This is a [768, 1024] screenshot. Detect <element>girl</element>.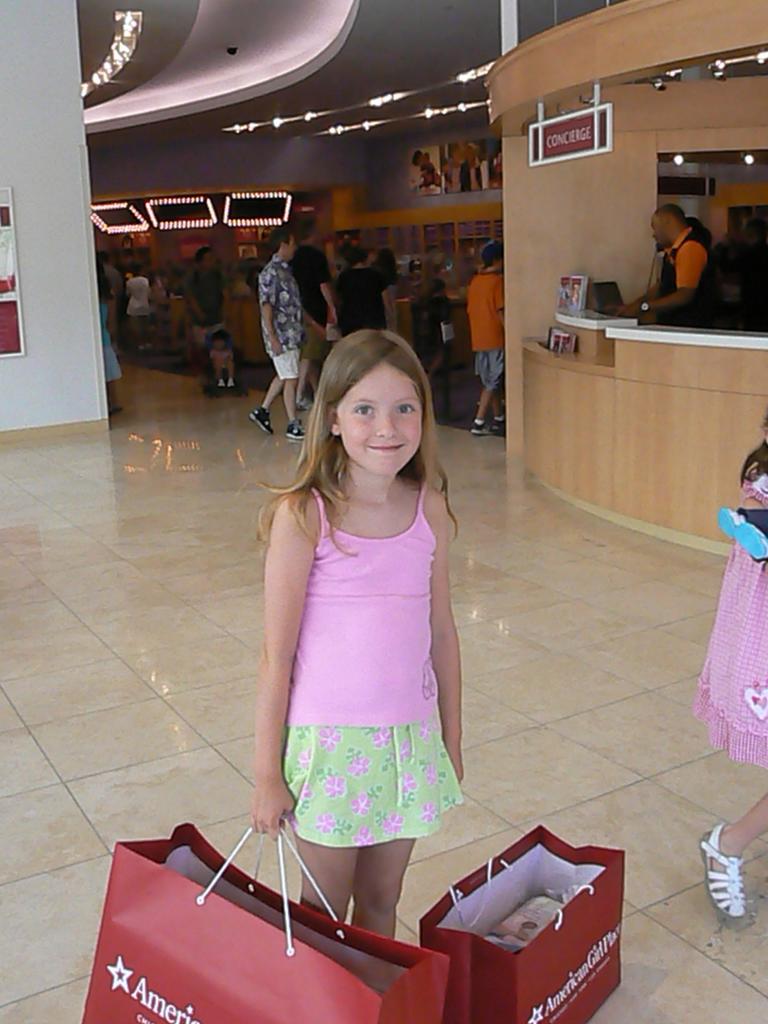
(x1=698, y1=413, x2=767, y2=919).
